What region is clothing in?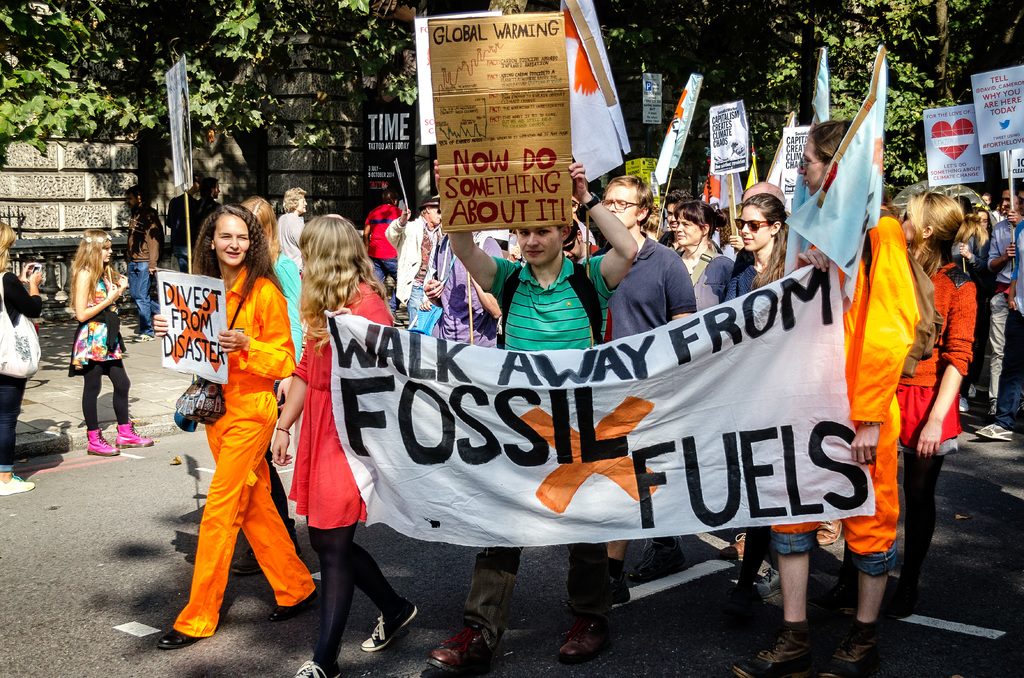
locate(433, 232, 509, 346).
